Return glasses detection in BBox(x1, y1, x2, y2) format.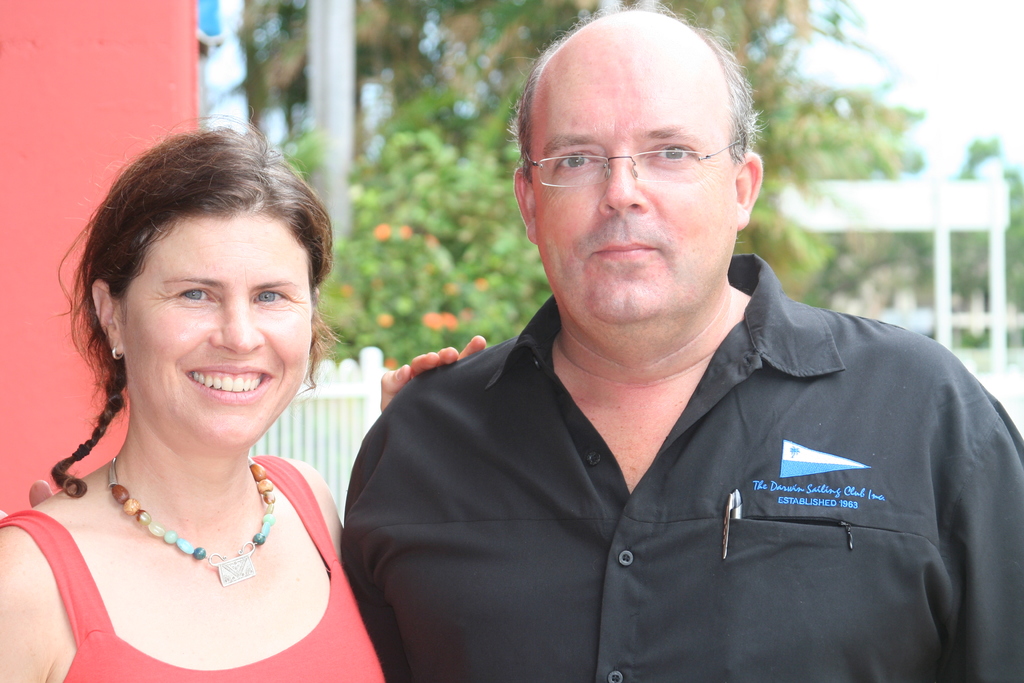
BBox(521, 116, 752, 193).
